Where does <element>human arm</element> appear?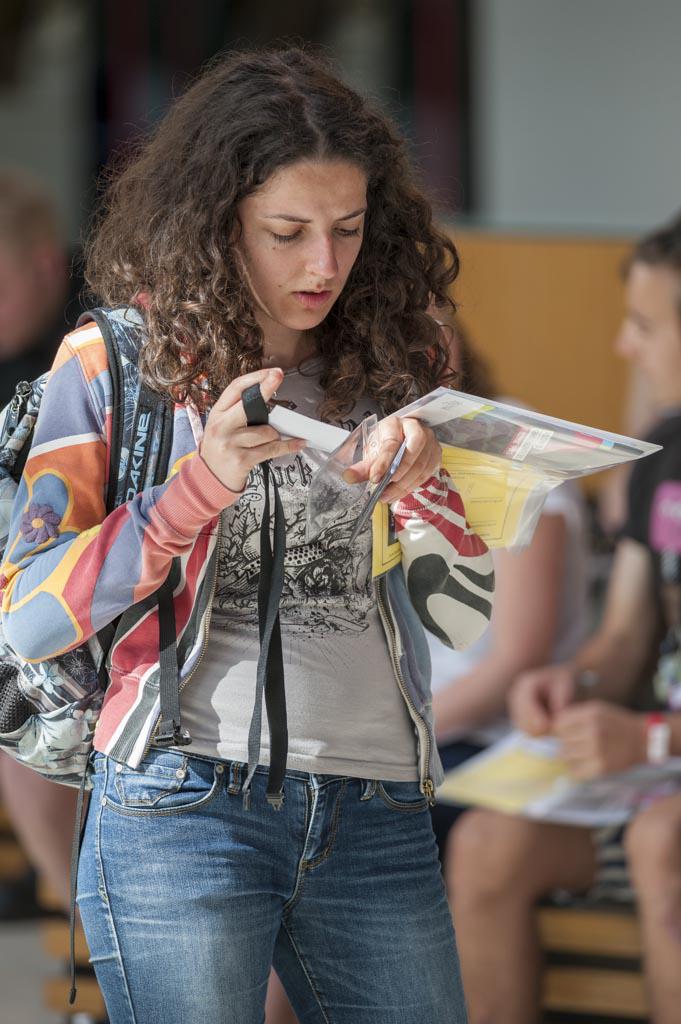
Appears at bbox(496, 465, 666, 740).
